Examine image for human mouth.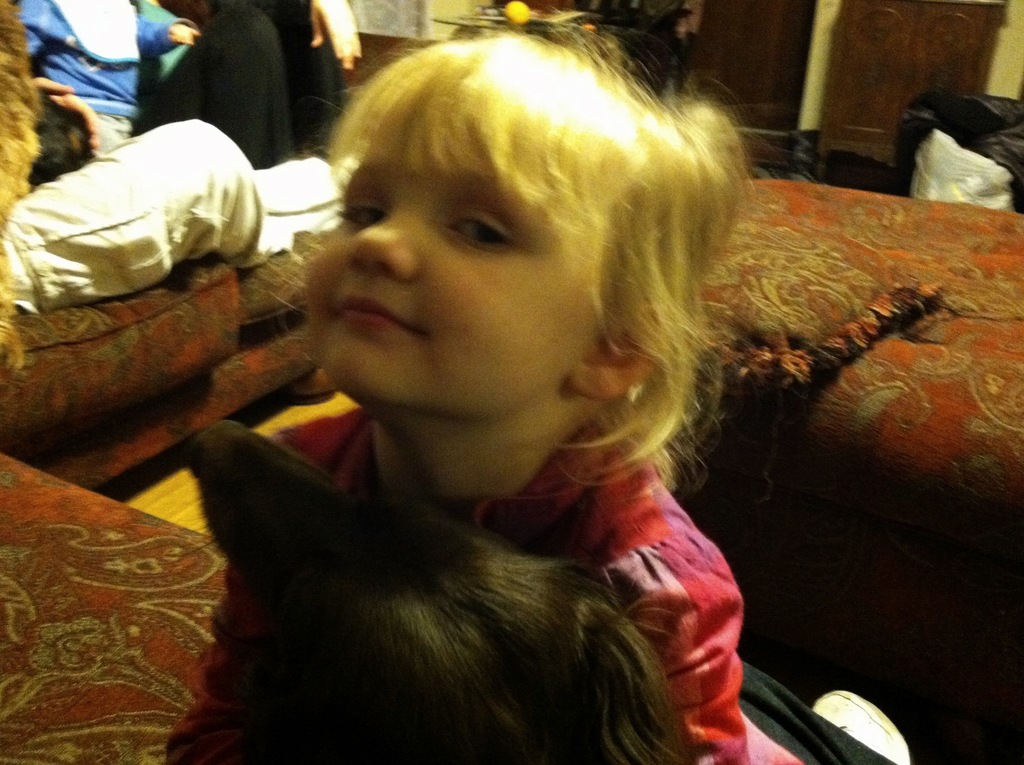
Examination result: bbox=[326, 287, 420, 342].
